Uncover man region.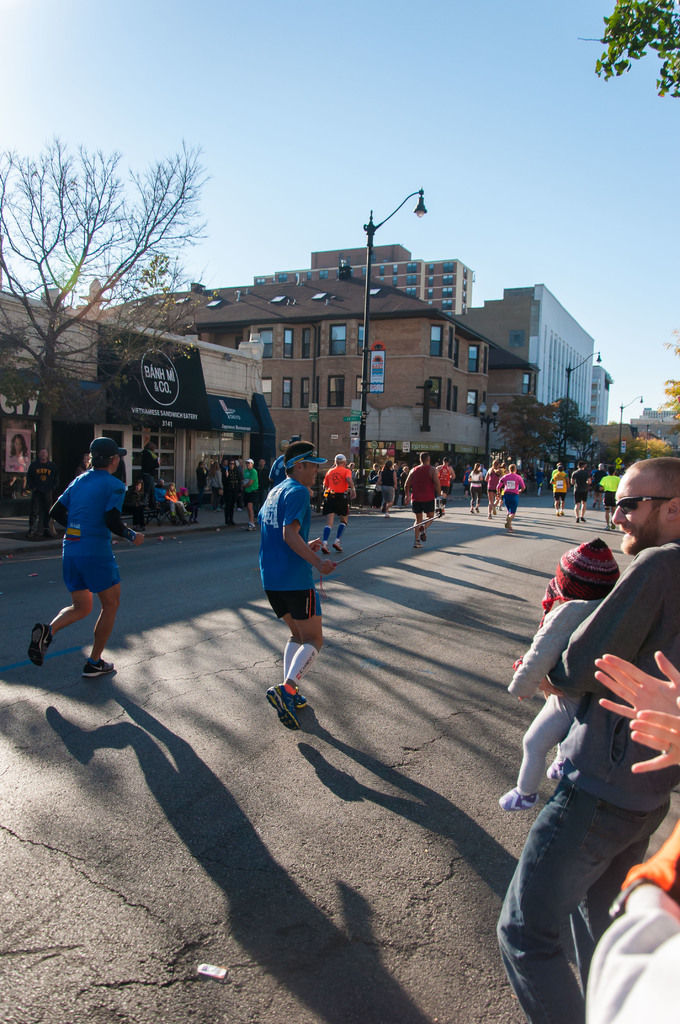
Uncovered: 569 459 592 524.
